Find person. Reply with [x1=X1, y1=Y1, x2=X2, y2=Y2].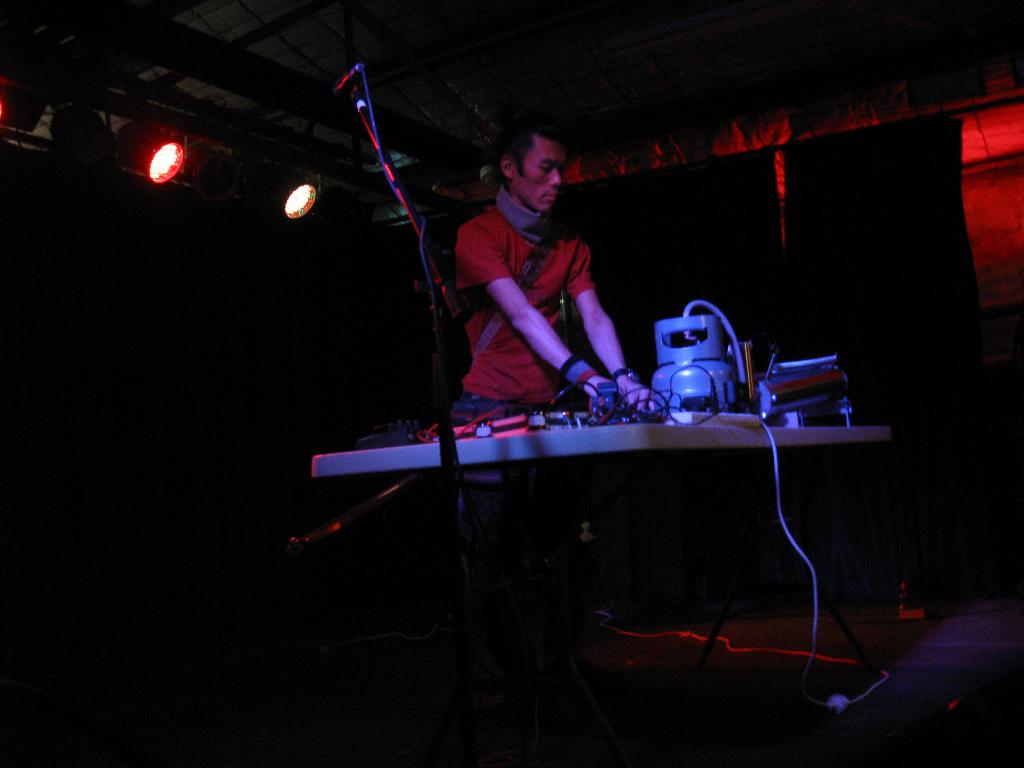
[x1=472, y1=119, x2=656, y2=434].
